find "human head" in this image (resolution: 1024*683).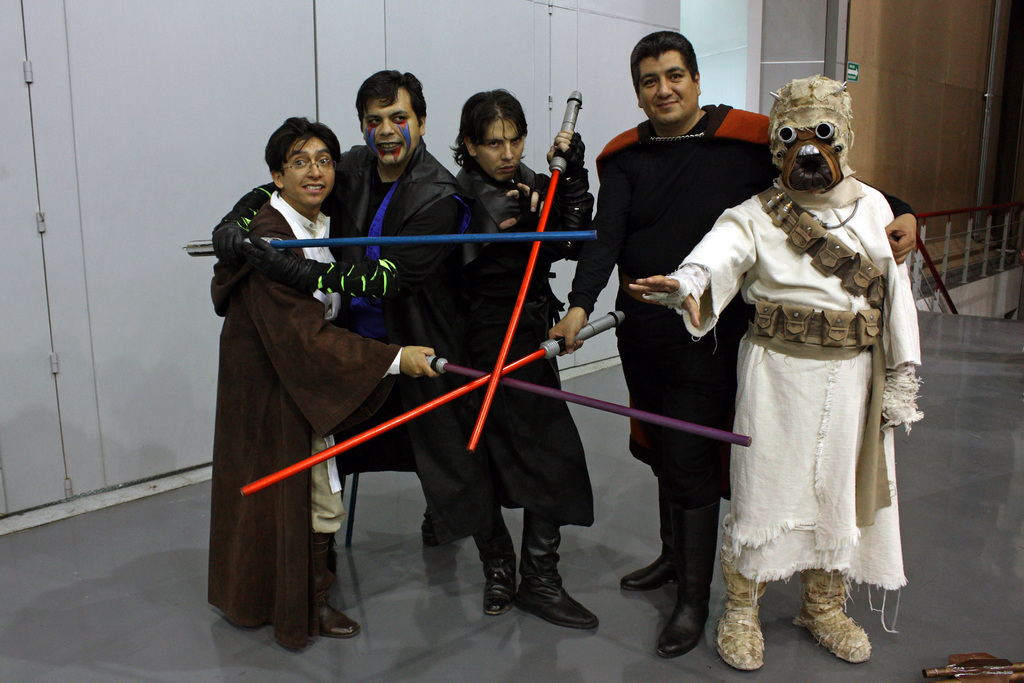
left=358, top=70, right=429, bottom=163.
